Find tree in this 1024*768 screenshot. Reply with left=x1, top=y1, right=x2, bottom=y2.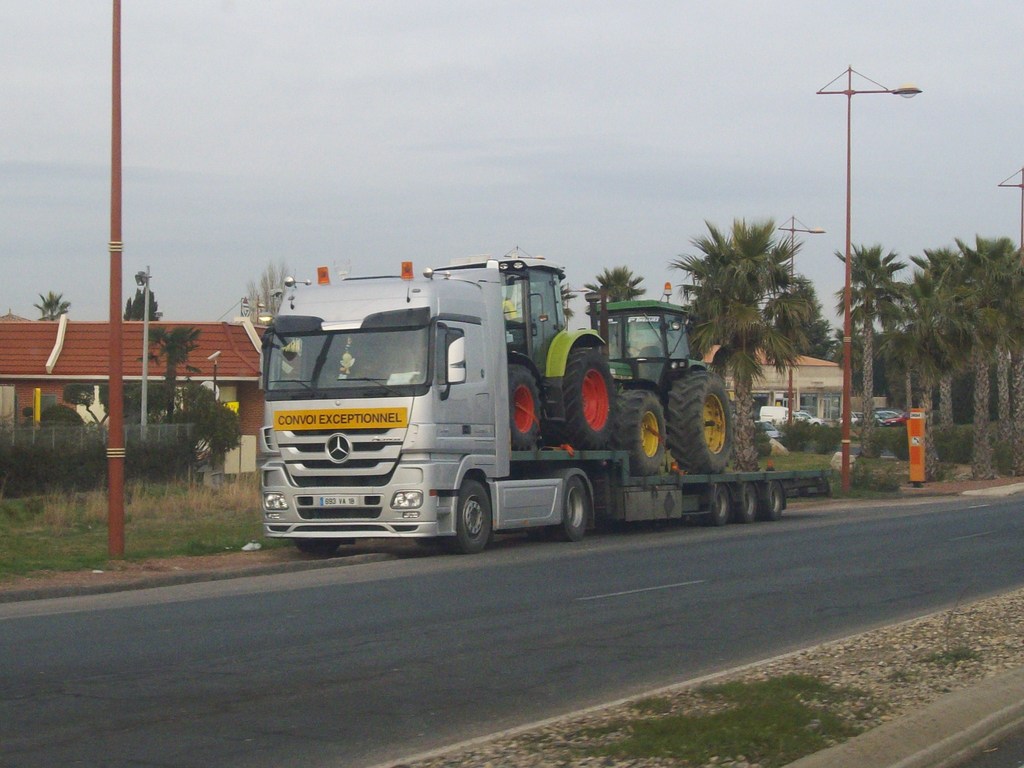
left=135, top=325, right=201, bottom=428.
